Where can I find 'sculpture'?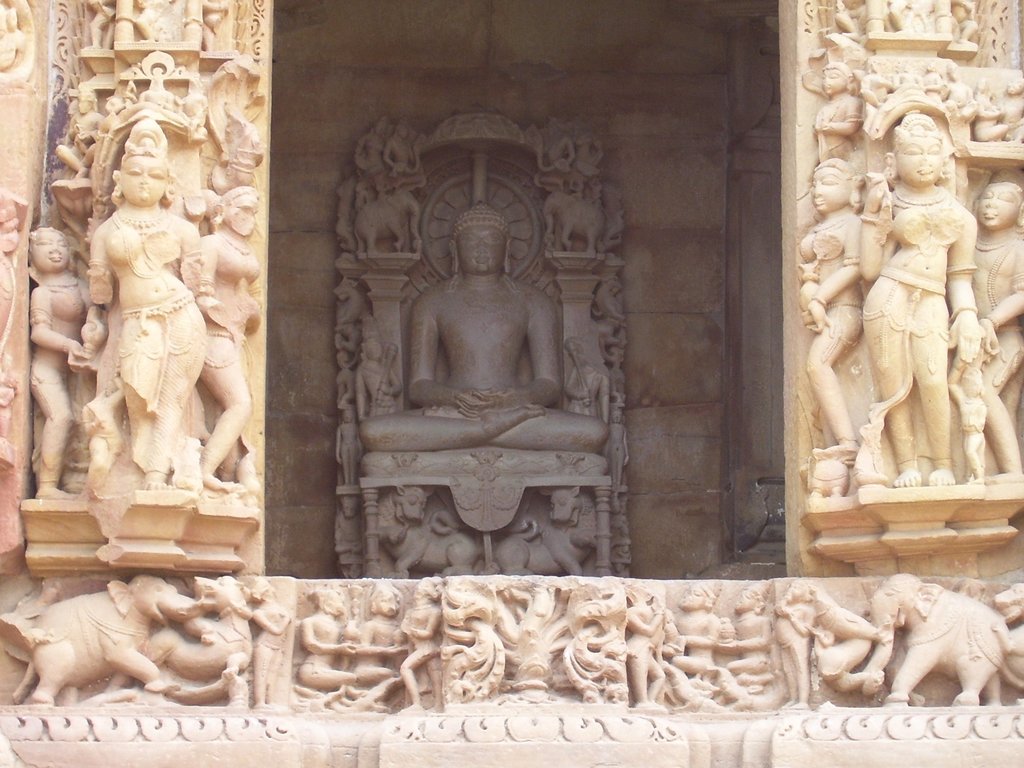
You can find it at box(335, 181, 371, 418).
